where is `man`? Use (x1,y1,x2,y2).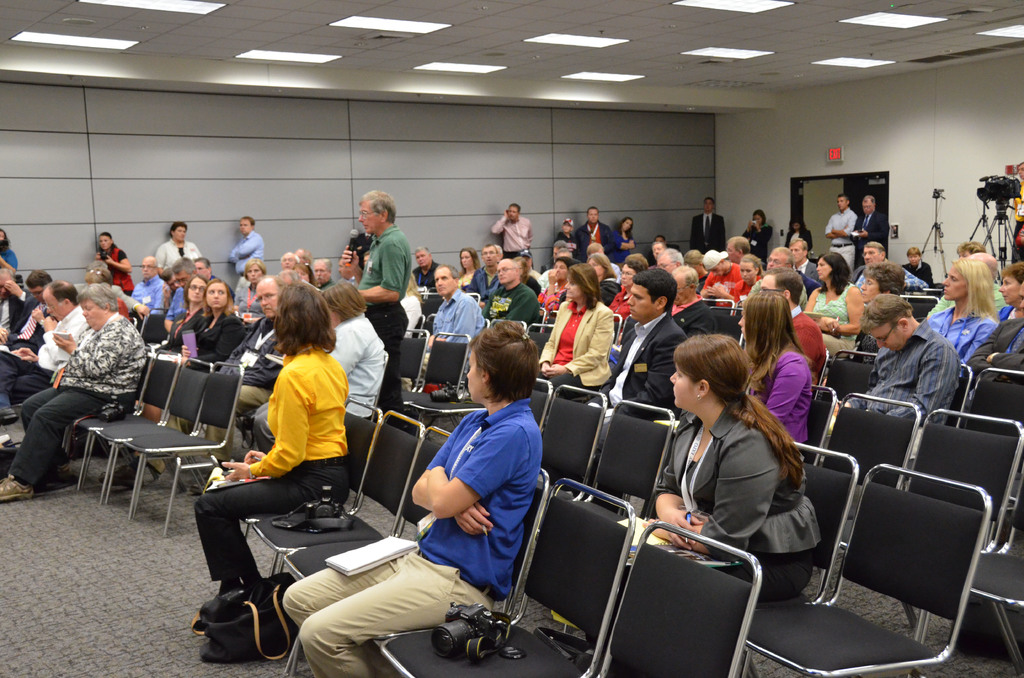
(0,267,32,348).
